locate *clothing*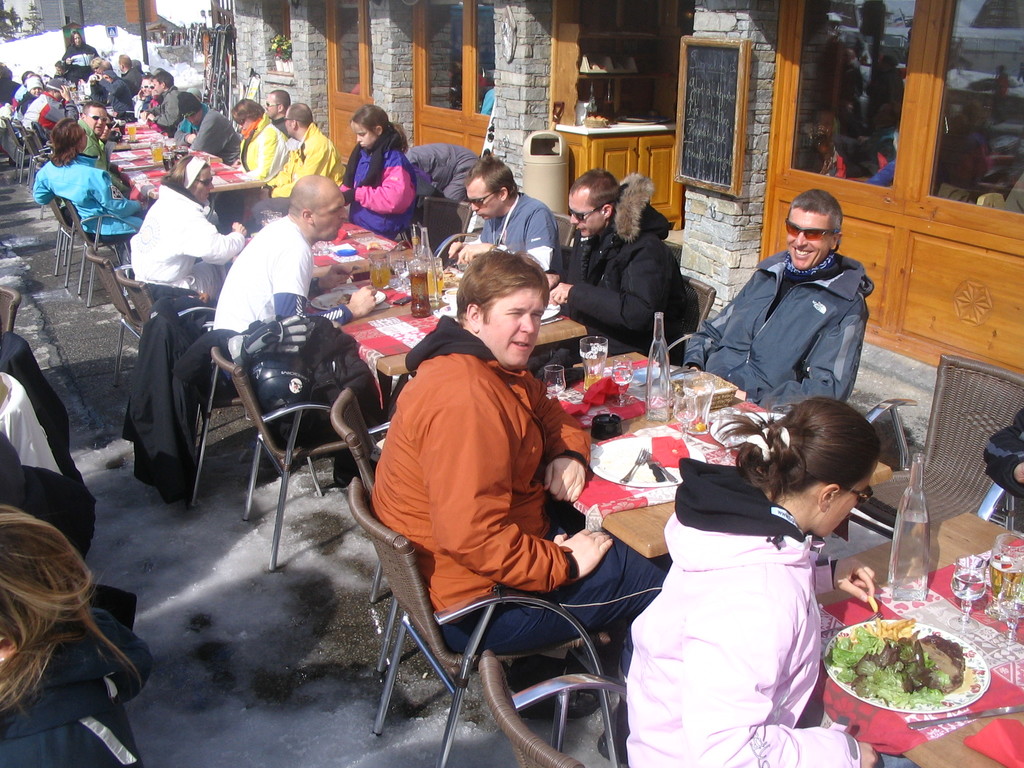
625, 437, 850, 742
